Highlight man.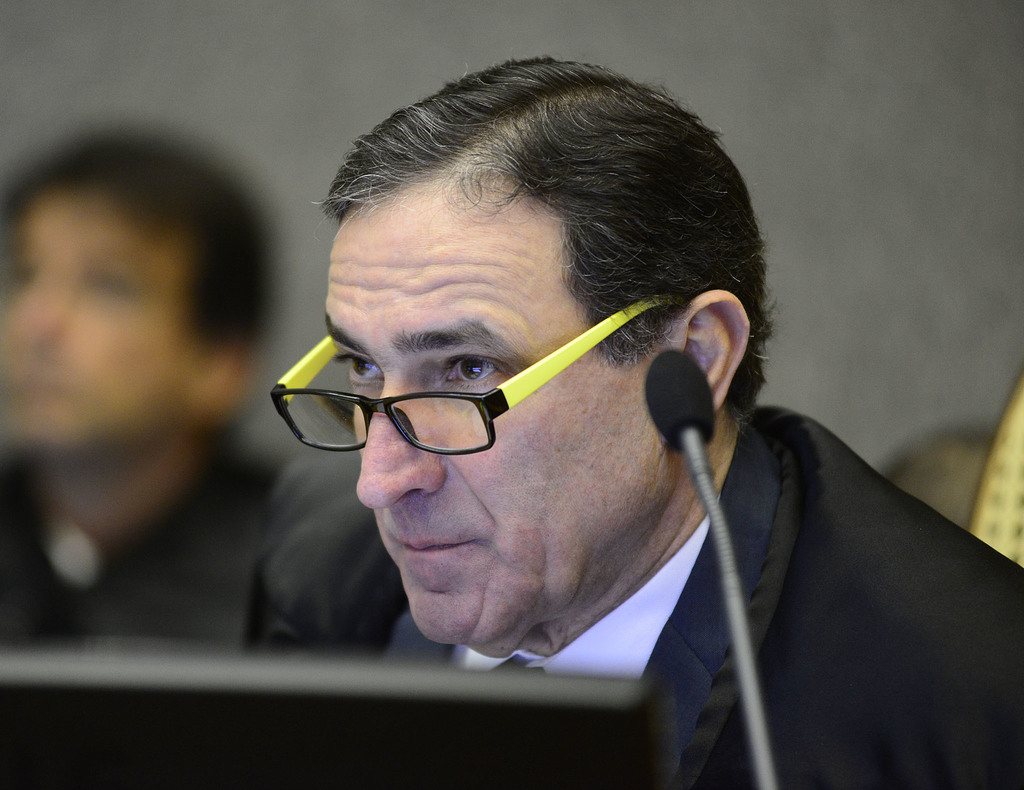
Highlighted region: [x1=148, y1=80, x2=1006, y2=759].
